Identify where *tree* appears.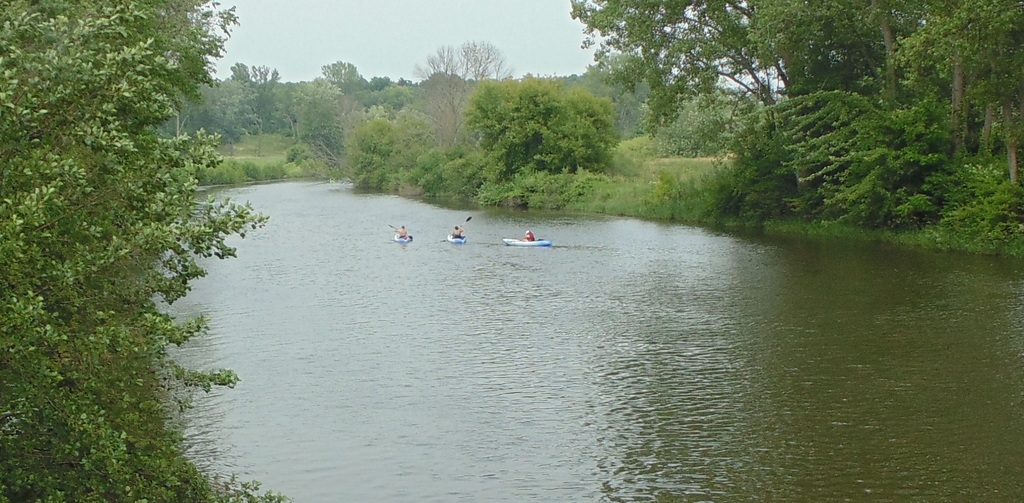
Appears at Rect(874, 0, 984, 164).
